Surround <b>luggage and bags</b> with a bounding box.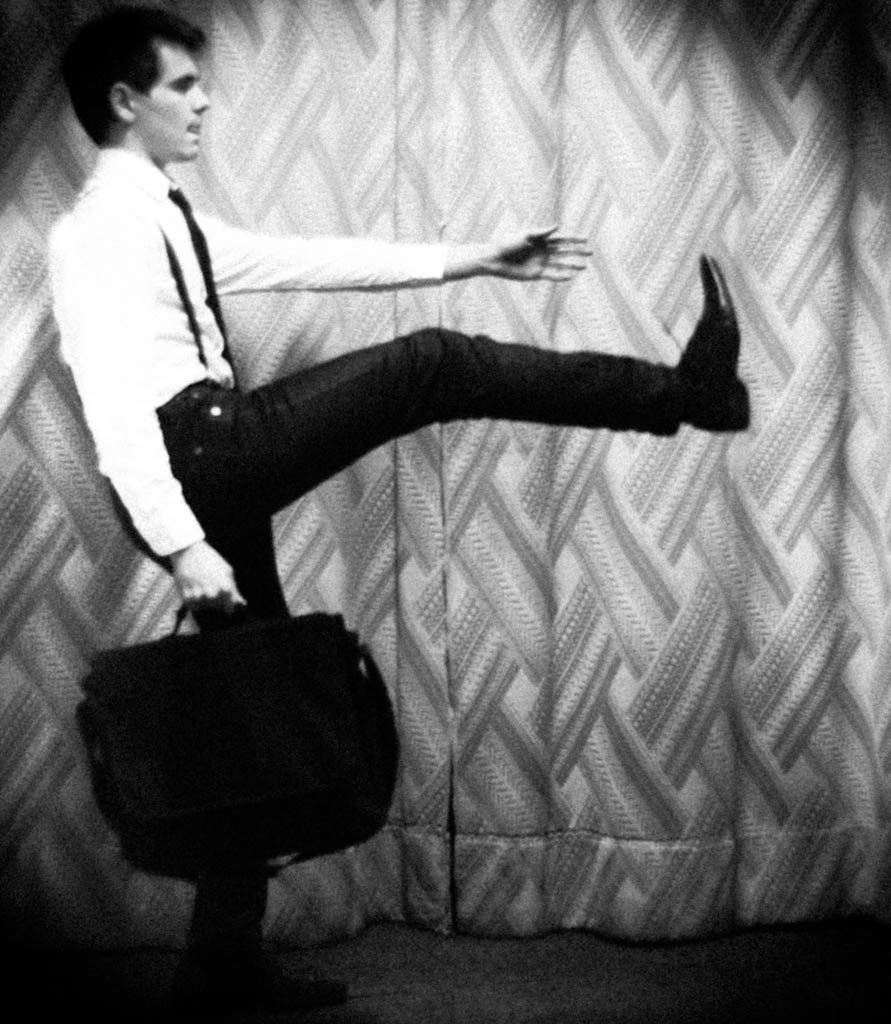
[67,535,433,902].
